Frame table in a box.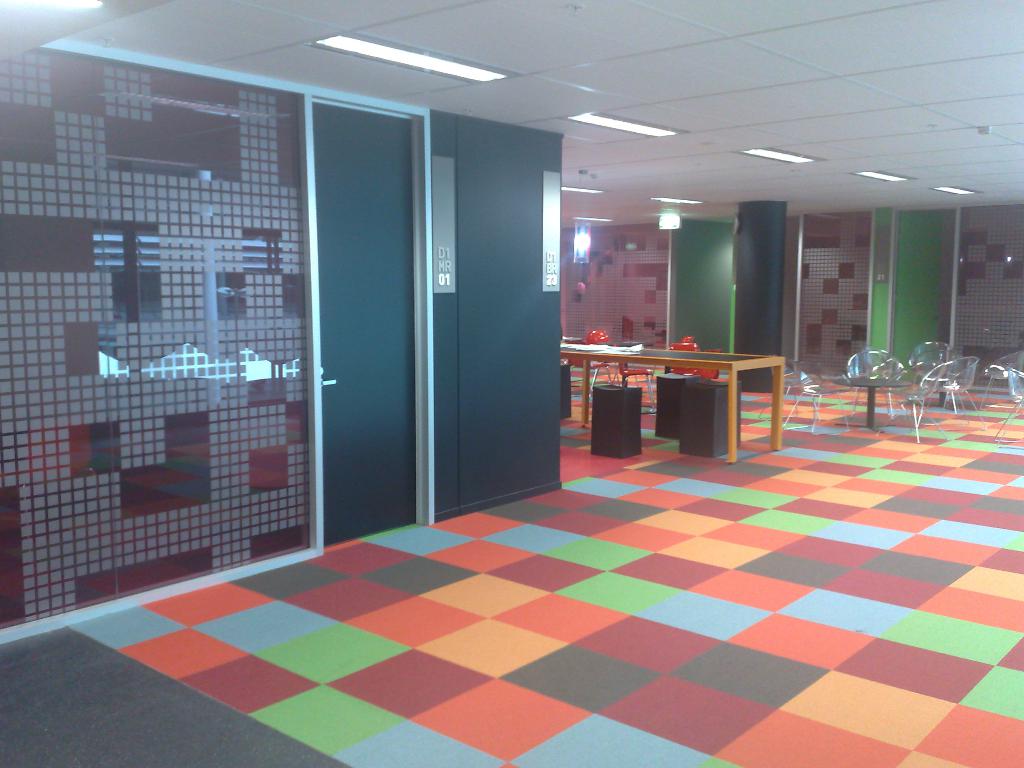
bbox(604, 344, 801, 465).
